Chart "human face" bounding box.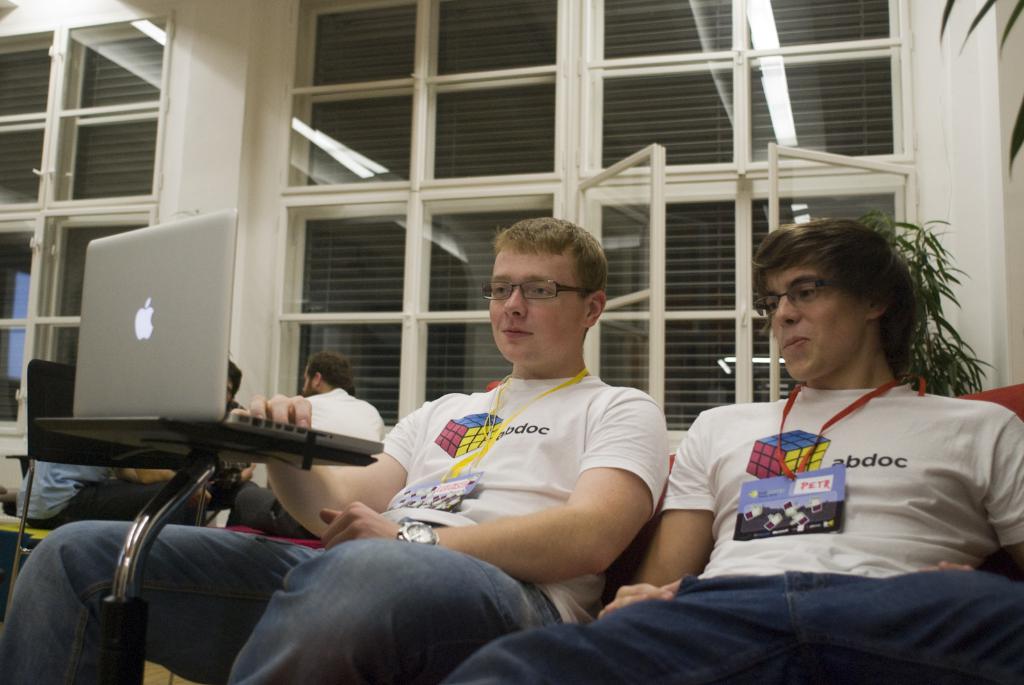
Charted: [766,263,868,382].
